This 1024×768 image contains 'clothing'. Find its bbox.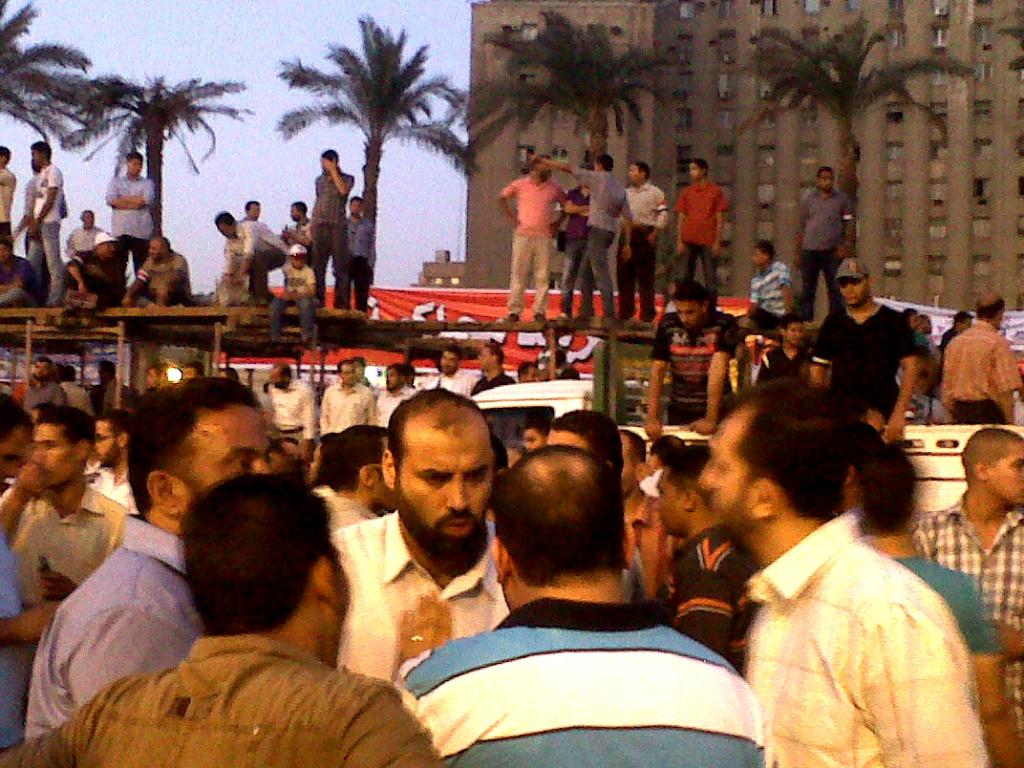
{"x1": 499, "y1": 176, "x2": 563, "y2": 318}.
